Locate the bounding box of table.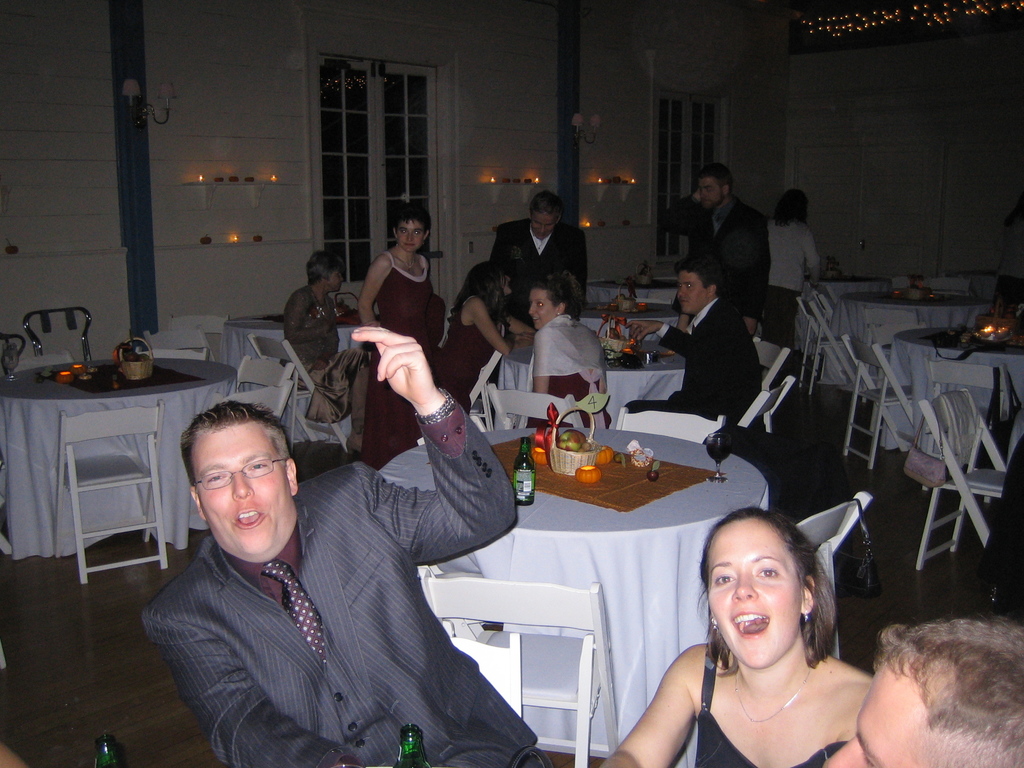
Bounding box: crop(380, 421, 771, 767).
